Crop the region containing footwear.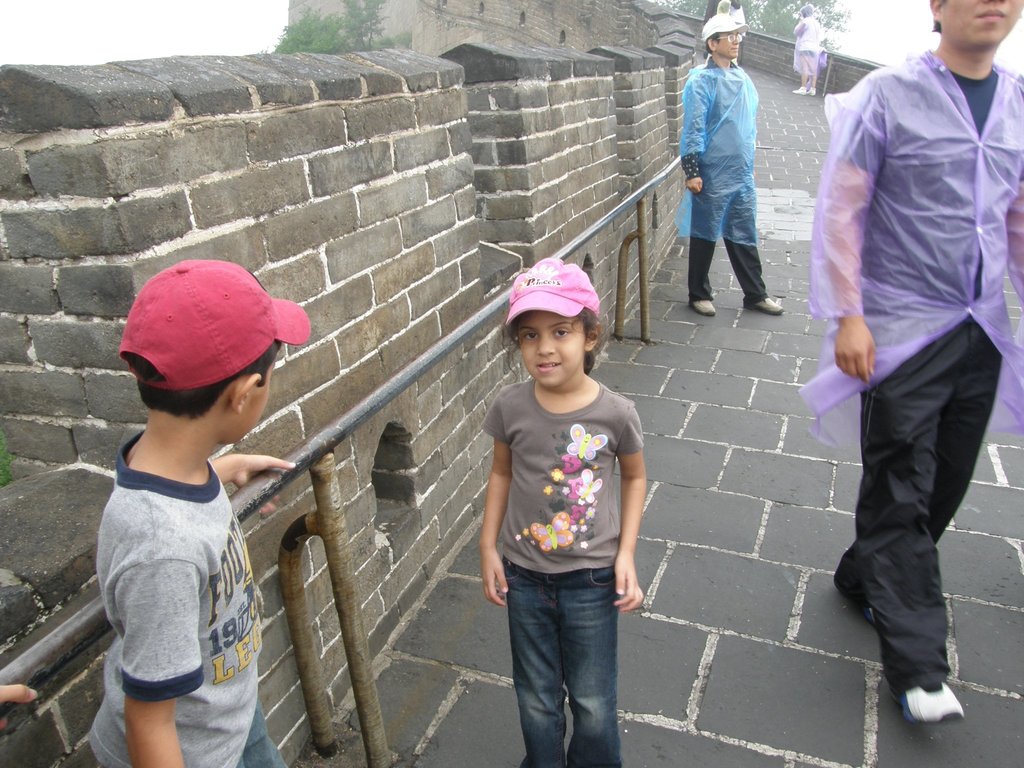
Crop region: [831, 580, 876, 623].
